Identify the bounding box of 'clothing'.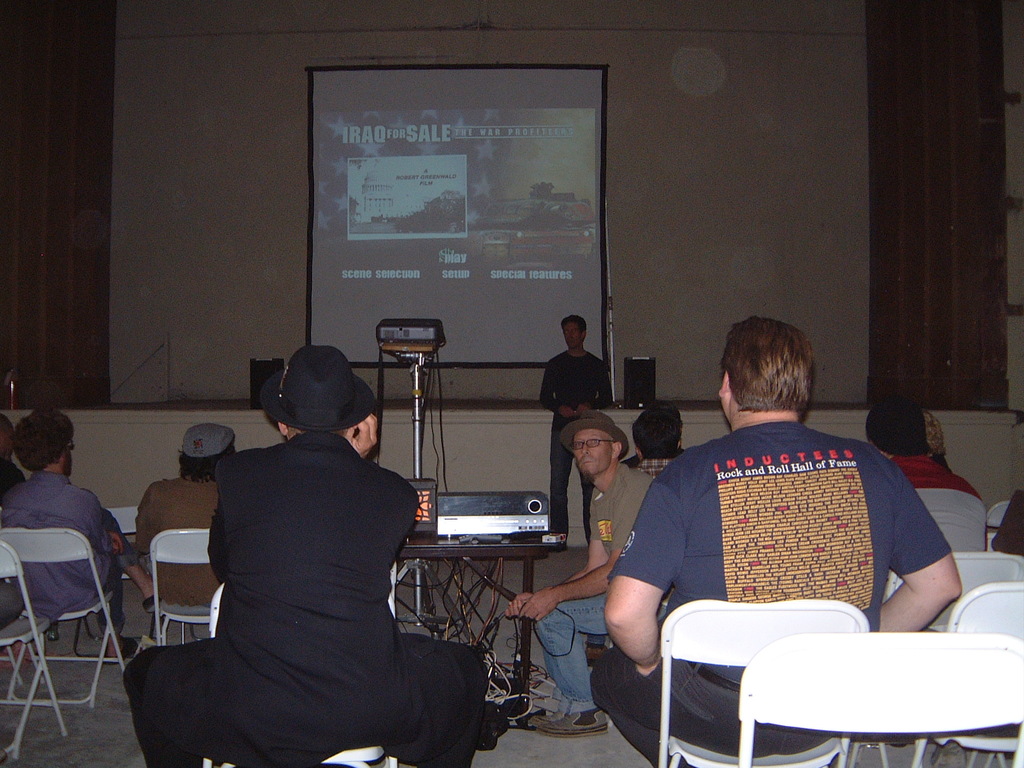
select_region(619, 449, 688, 477).
